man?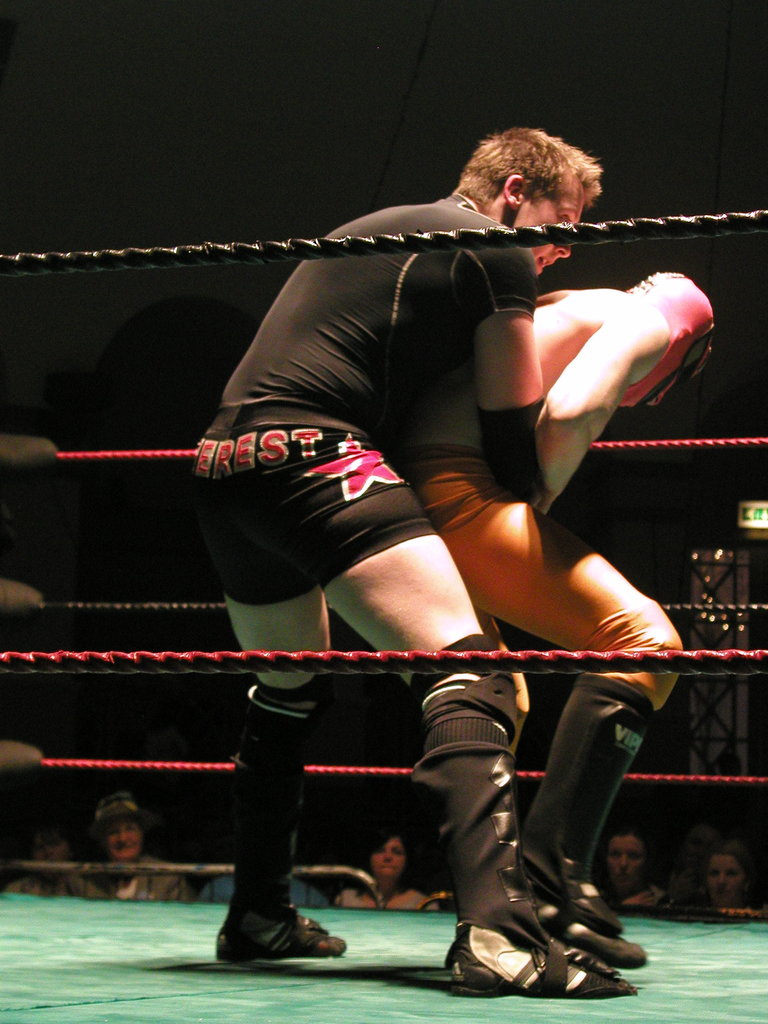
box=[372, 251, 720, 961]
